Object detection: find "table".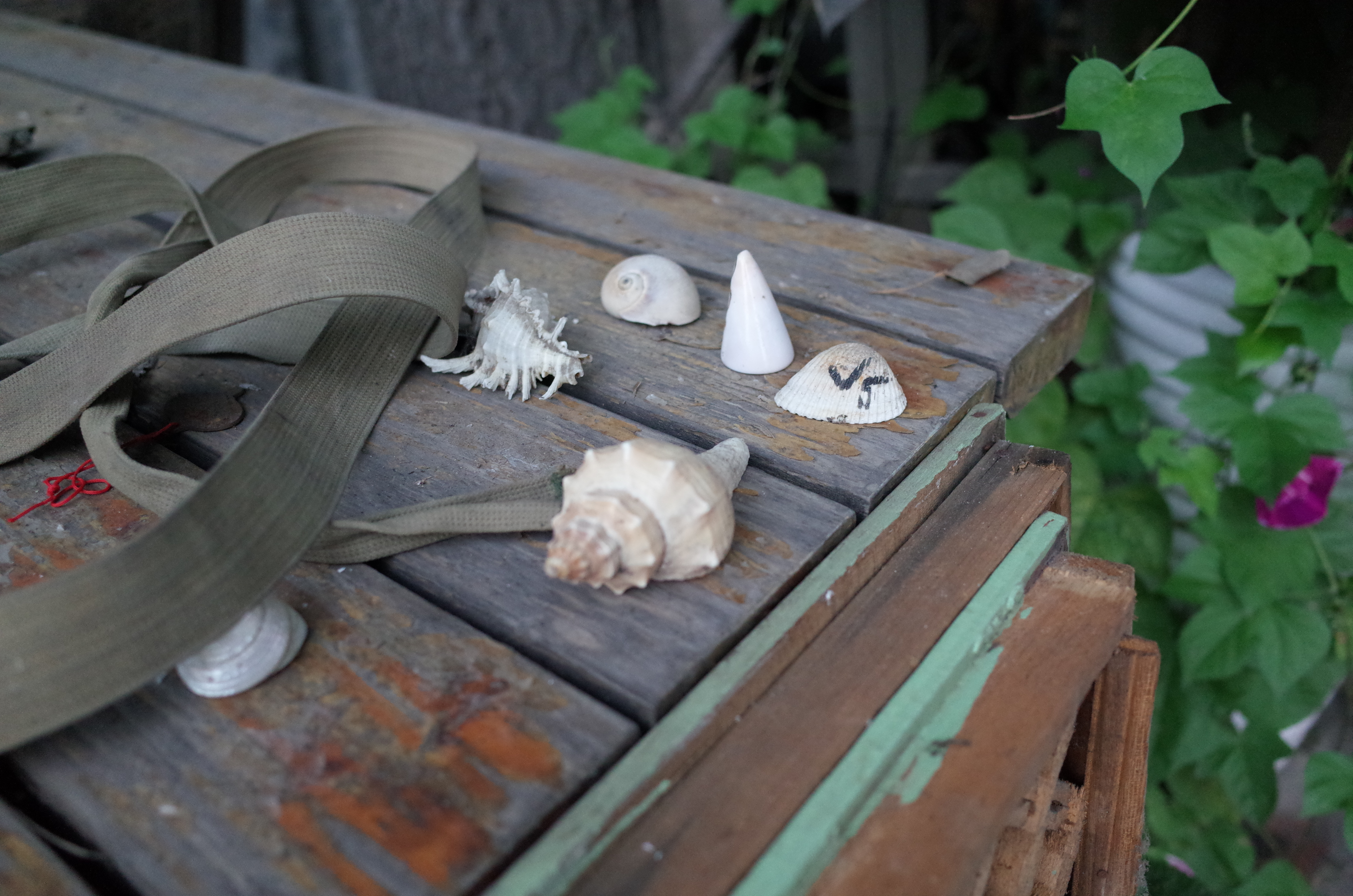
detection(0, 36, 303, 246).
